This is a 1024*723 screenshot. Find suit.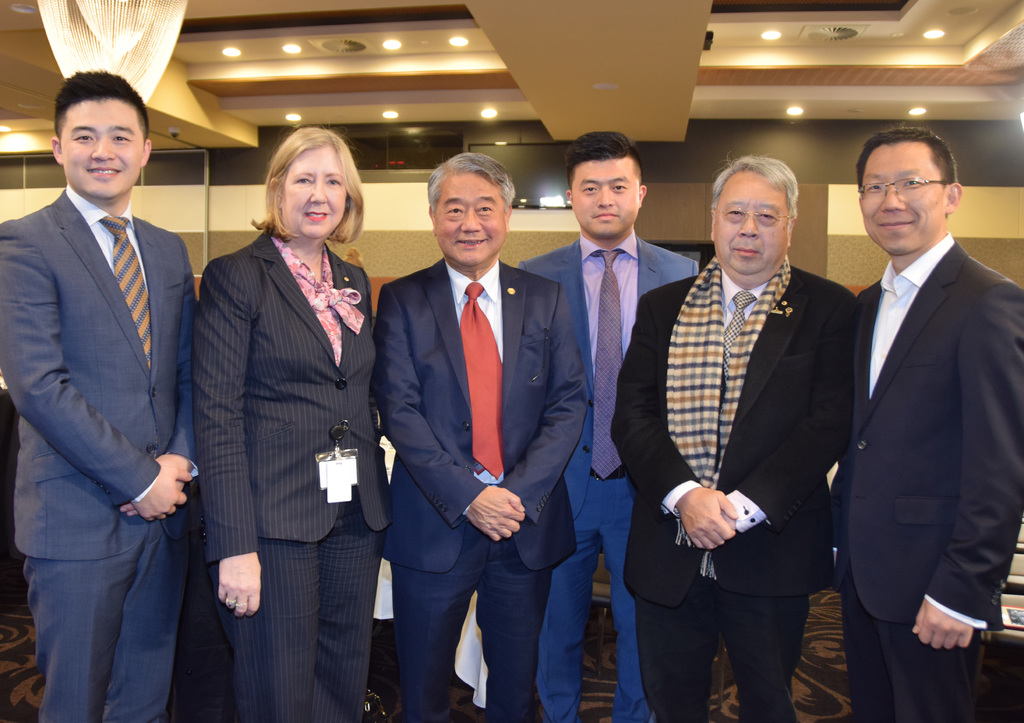
Bounding box: [858, 248, 1023, 722].
